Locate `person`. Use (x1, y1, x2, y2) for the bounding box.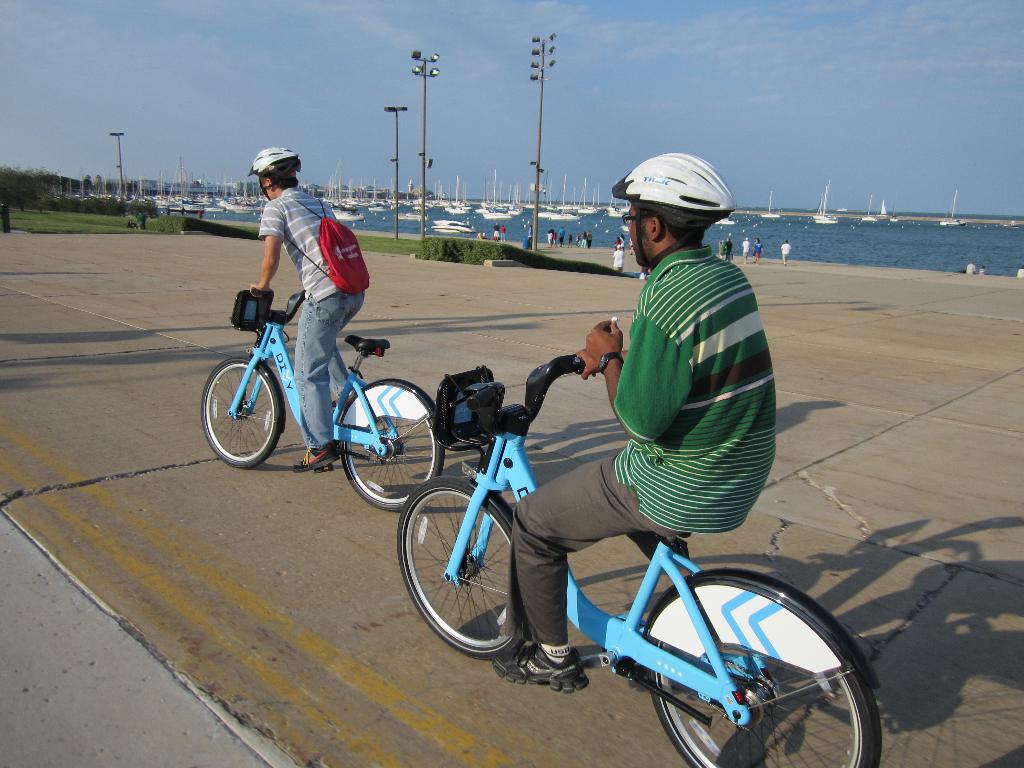
(976, 264, 985, 276).
